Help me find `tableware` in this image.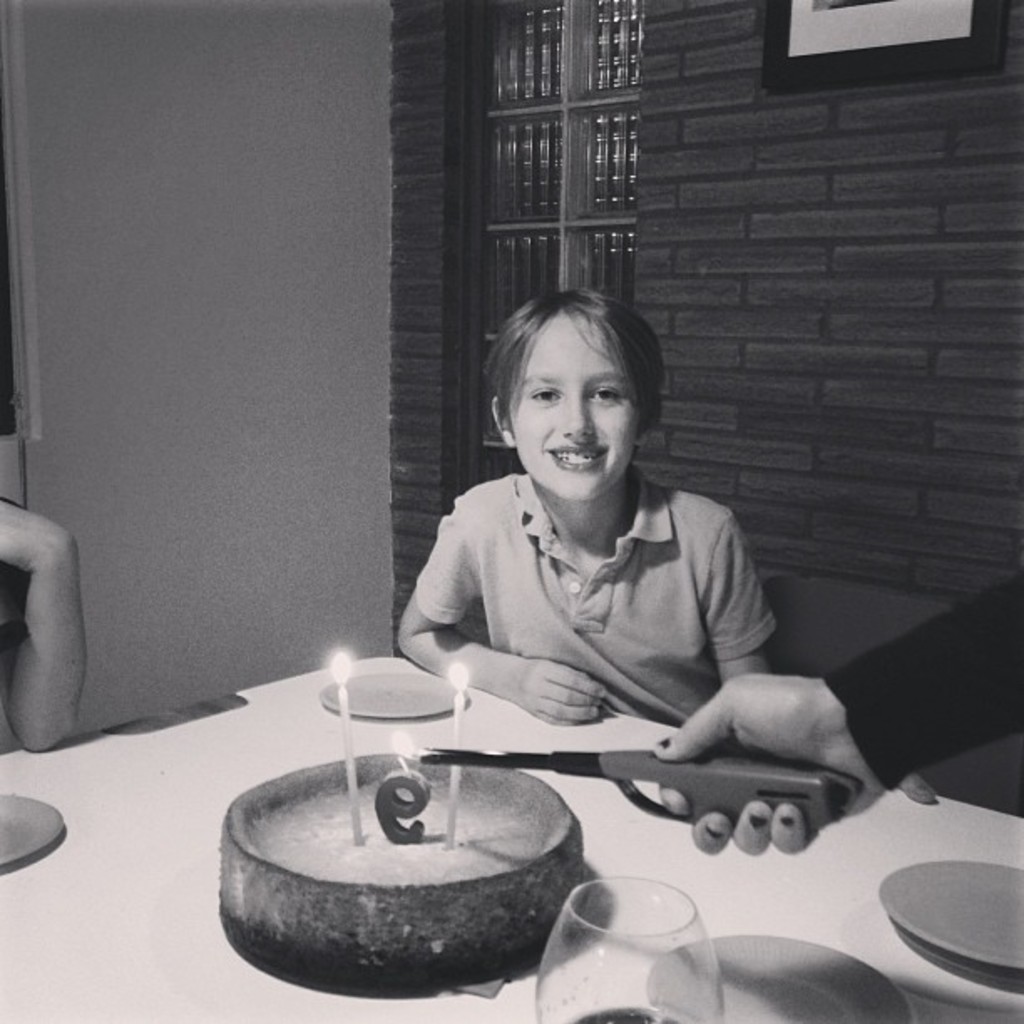
Found it: x1=549, y1=870, x2=728, y2=1017.
